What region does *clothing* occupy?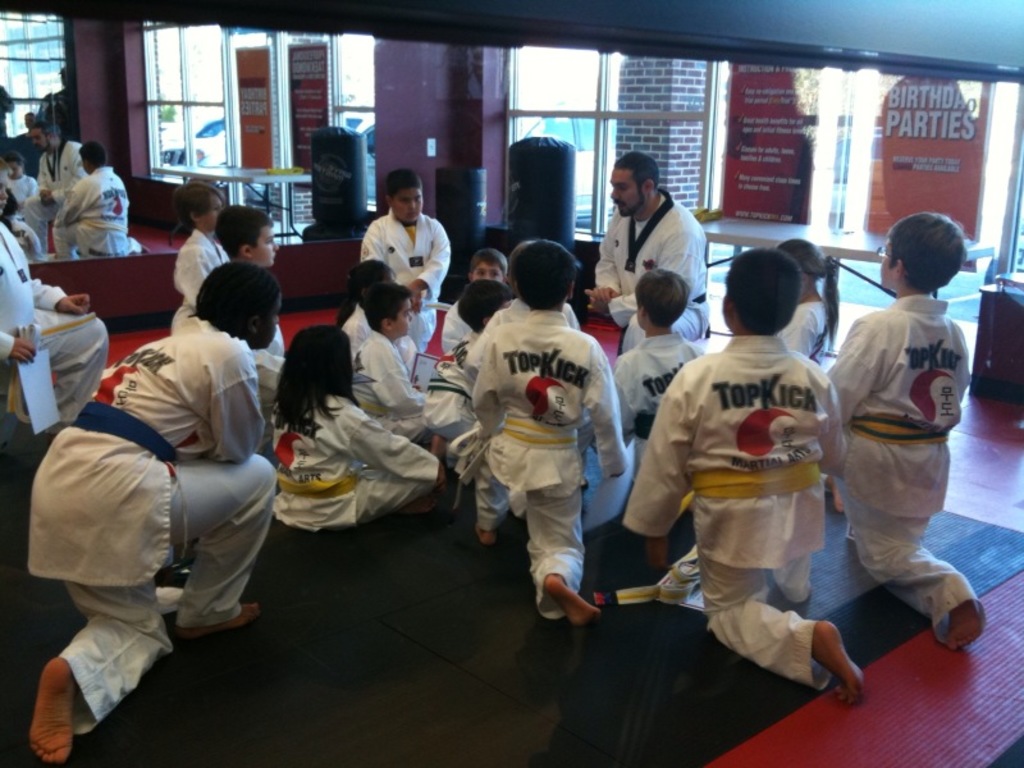
<bbox>164, 230, 246, 329</bbox>.
